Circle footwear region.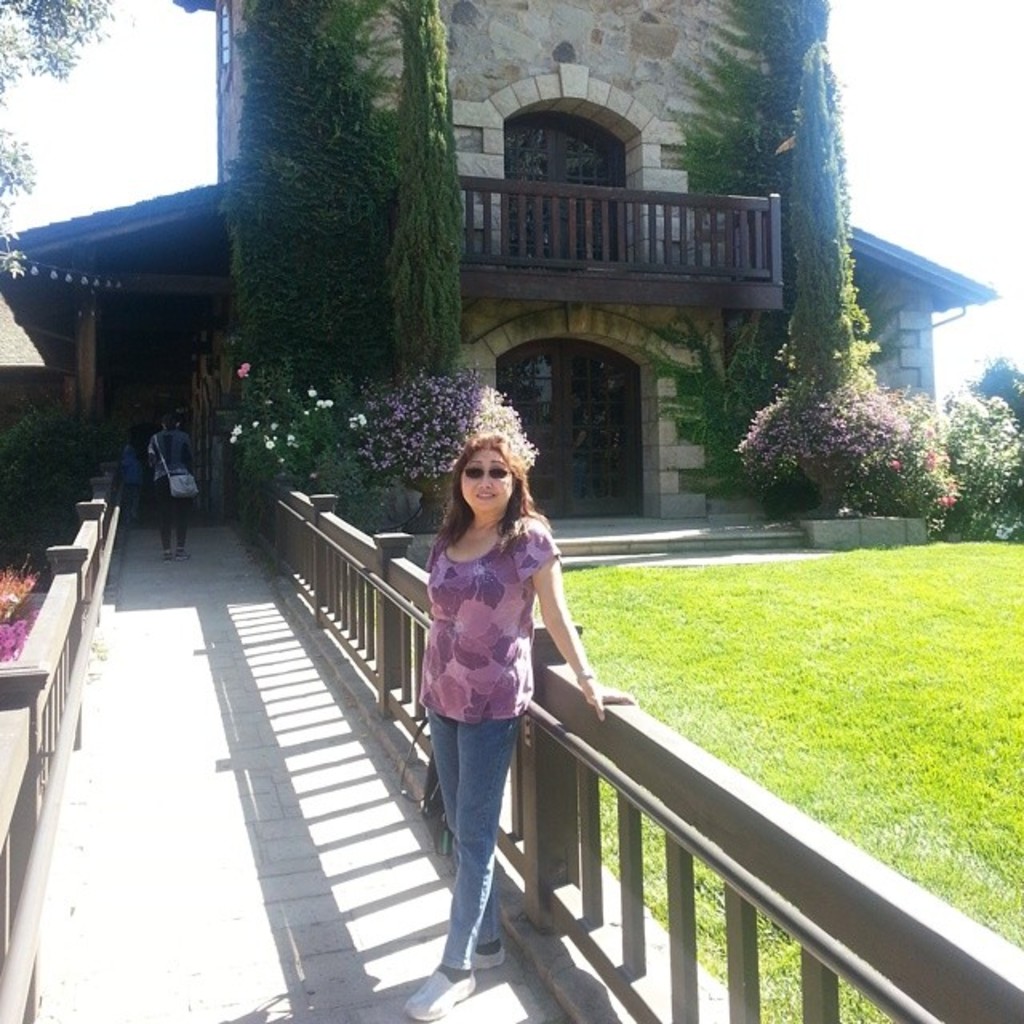
Region: x1=402 y1=962 x2=477 y2=1022.
